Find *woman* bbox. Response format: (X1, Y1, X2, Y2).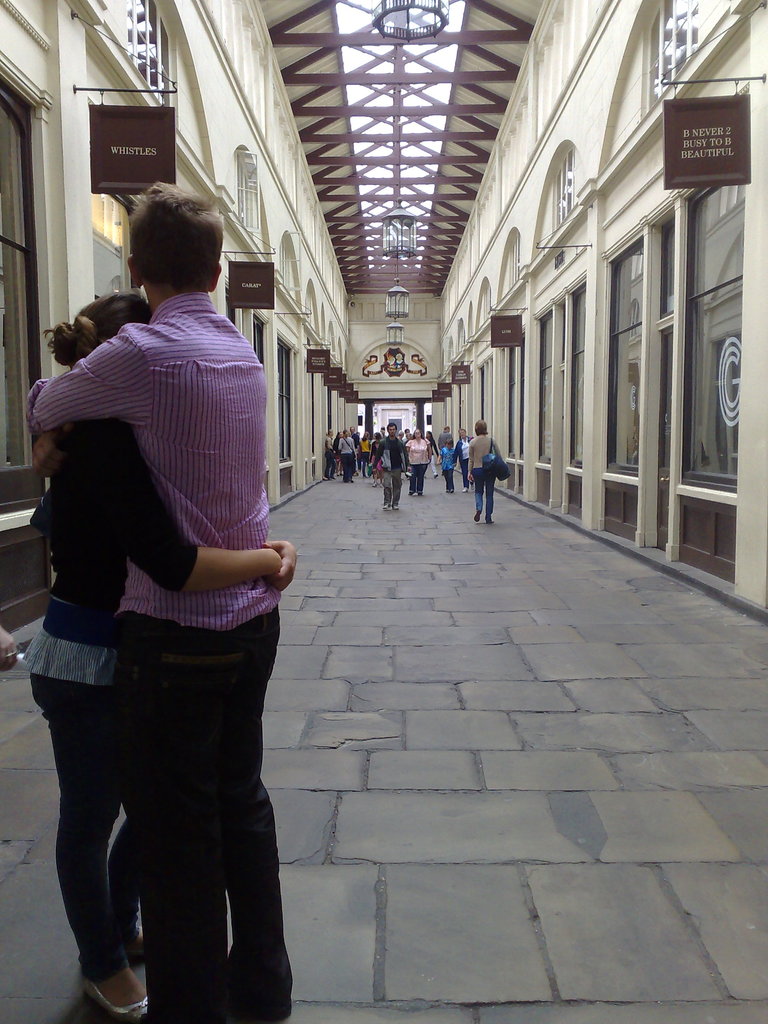
(454, 428, 475, 493).
